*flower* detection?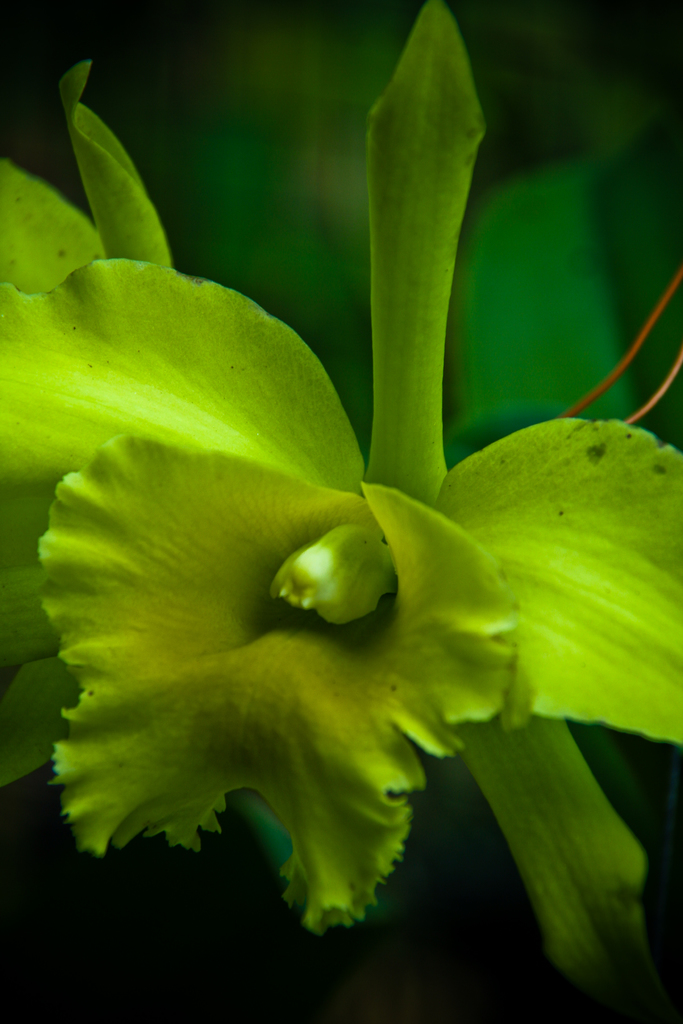
bbox=(0, 0, 682, 979)
